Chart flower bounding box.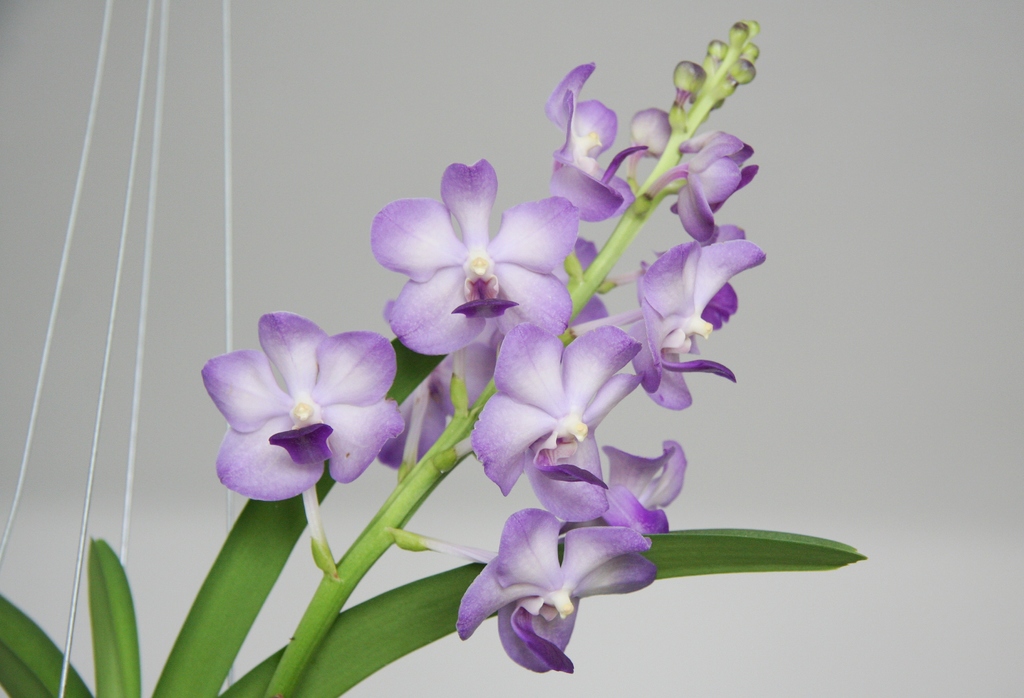
Charted: l=594, t=128, r=766, b=415.
